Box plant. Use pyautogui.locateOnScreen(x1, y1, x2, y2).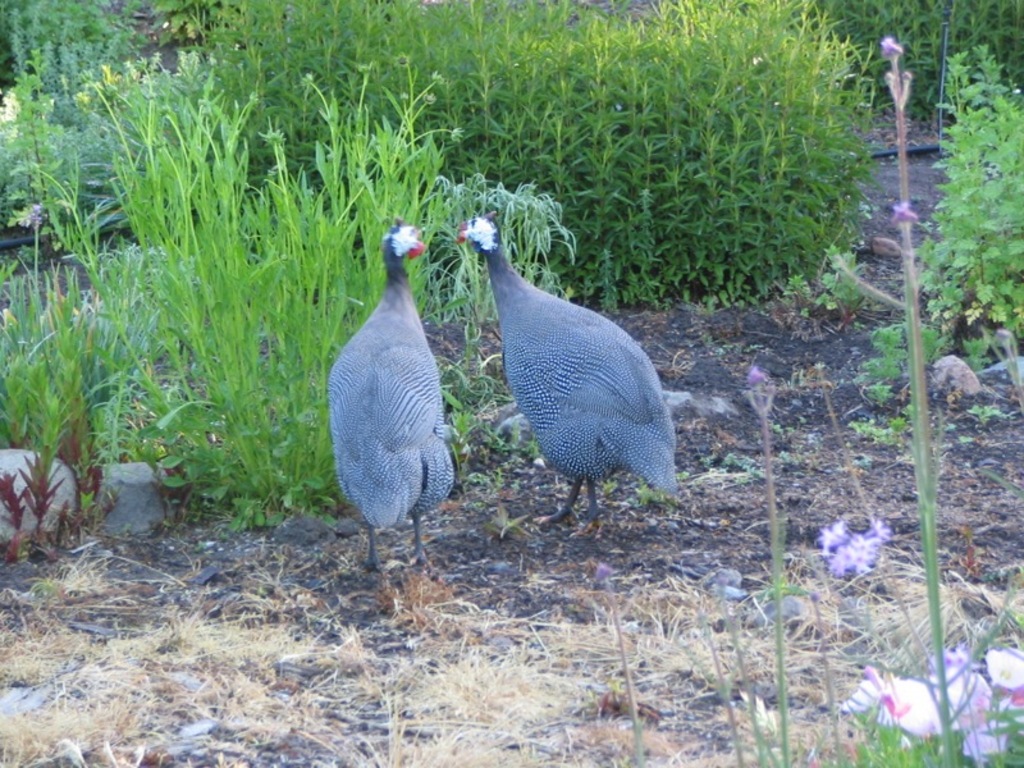
pyautogui.locateOnScreen(792, 558, 852, 767).
